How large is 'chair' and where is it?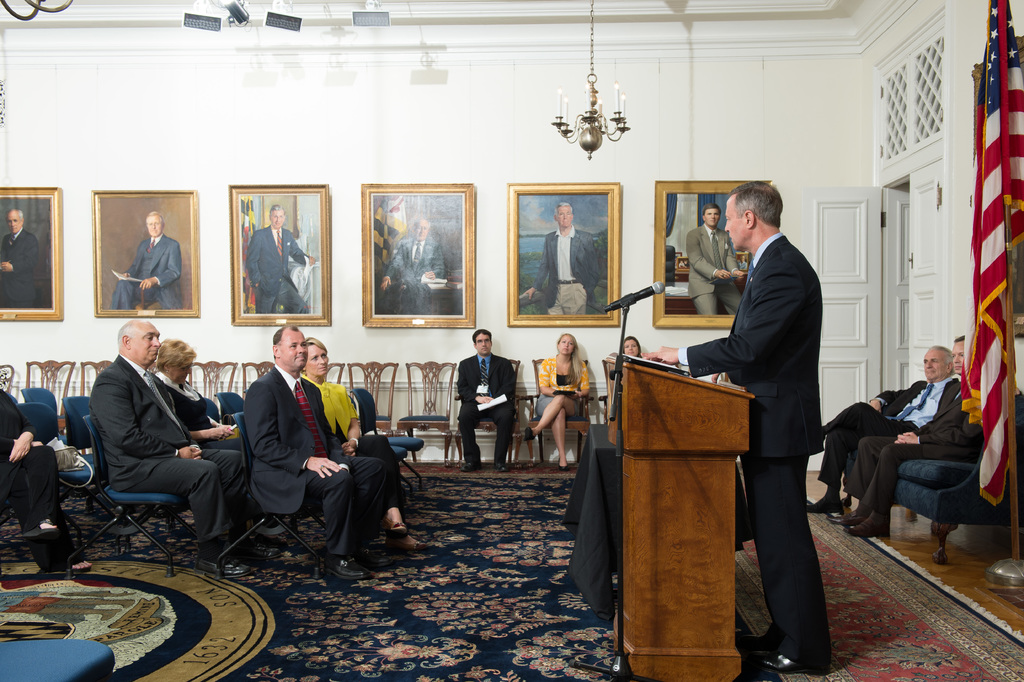
Bounding box: select_region(56, 391, 99, 486).
